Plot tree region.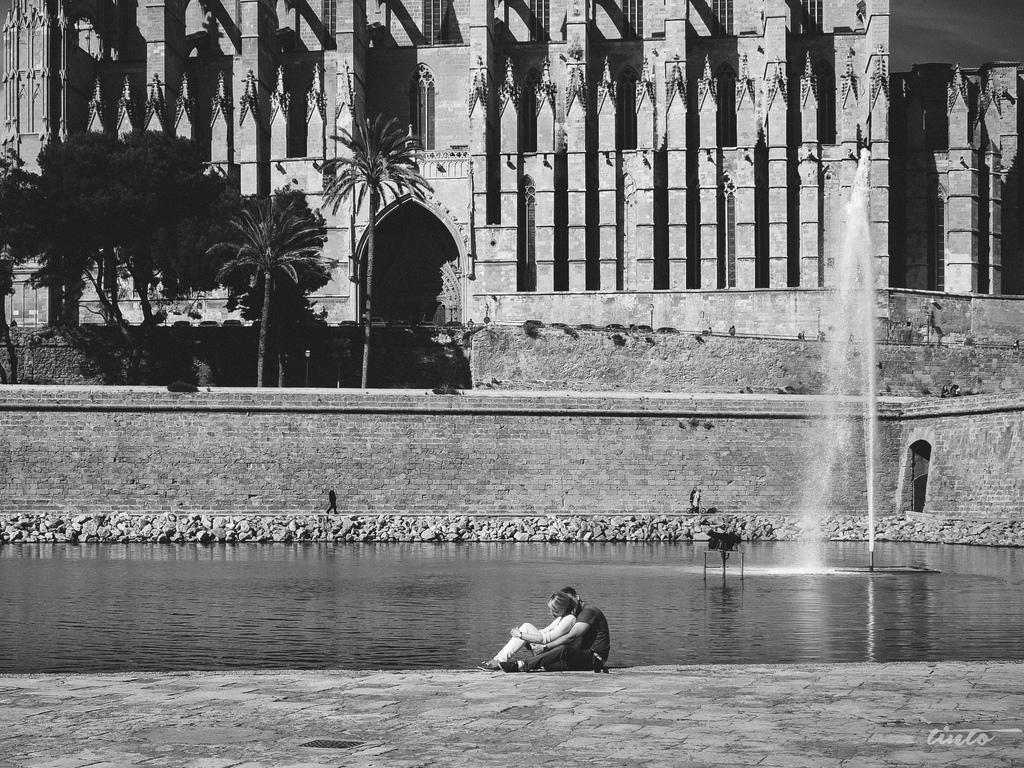
Plotted at box(213, 196, 320, 387).
